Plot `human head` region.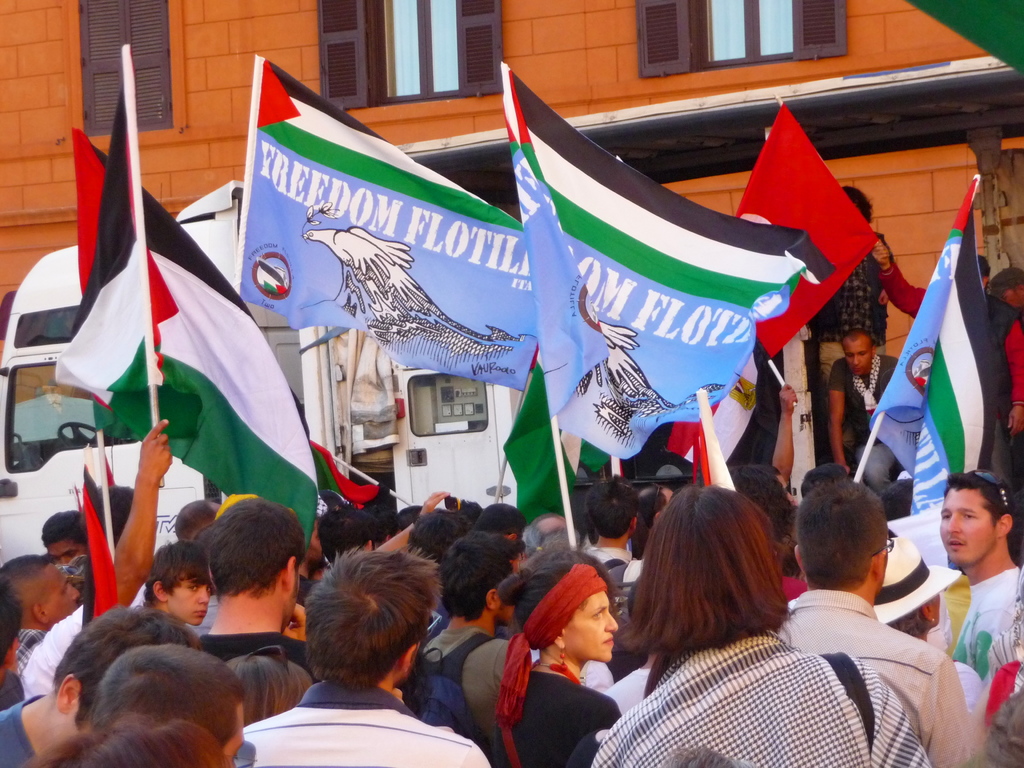
Plotted at locate(316, 511, 377, 565).
